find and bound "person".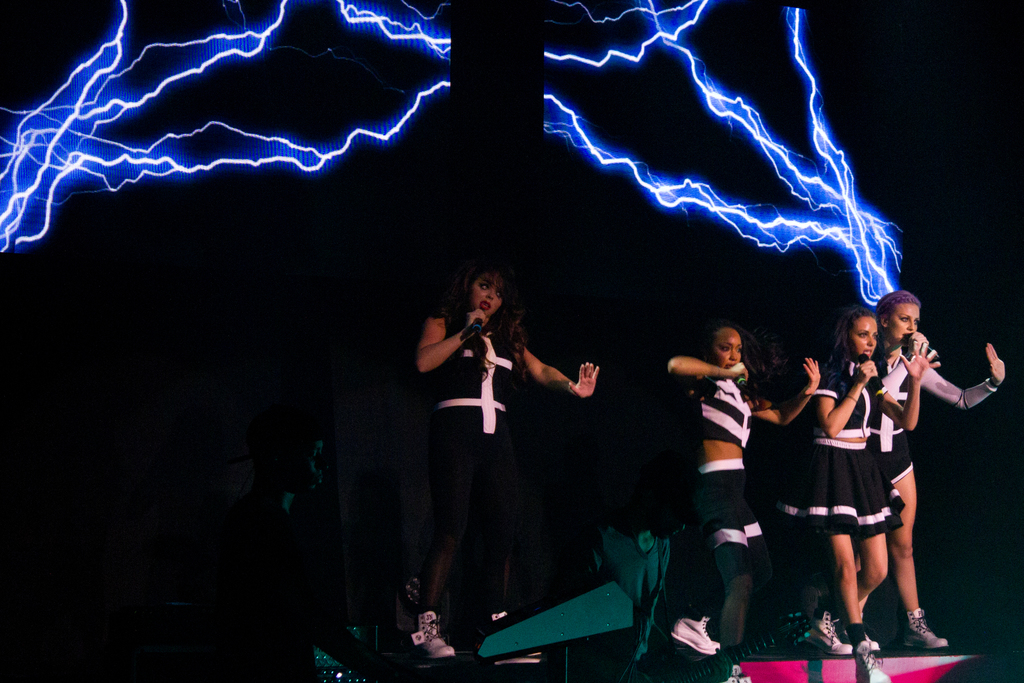
Bound: <box>772,298,941,659</box>.
